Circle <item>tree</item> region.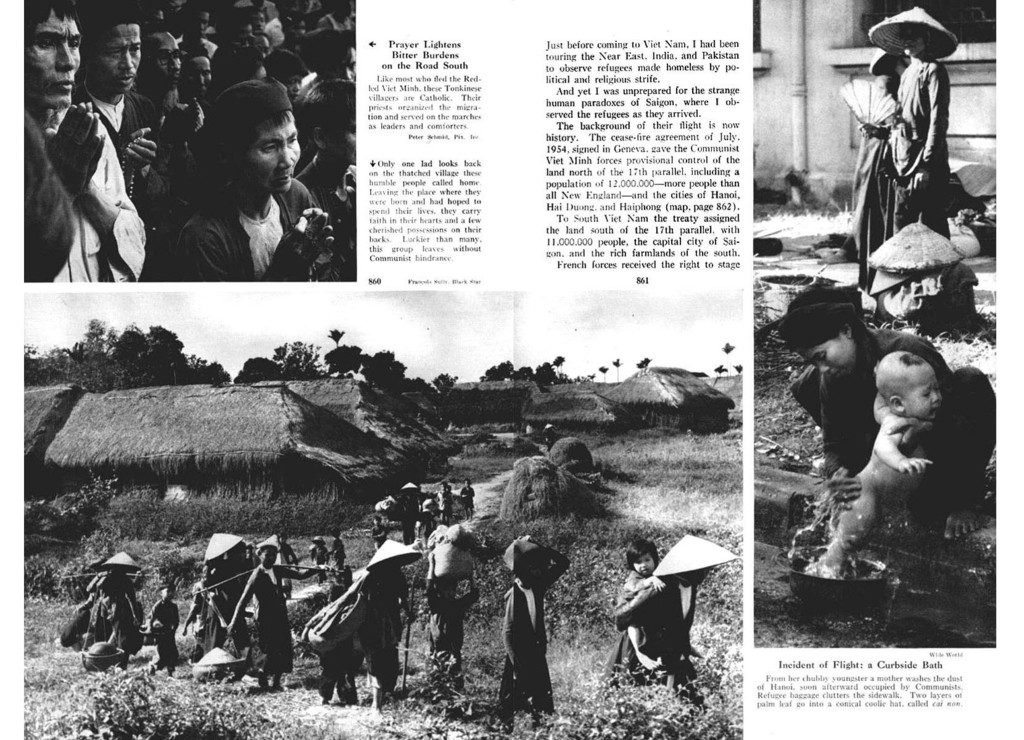
Region: [x1=363, y1=352, x2=376, y2=385].
